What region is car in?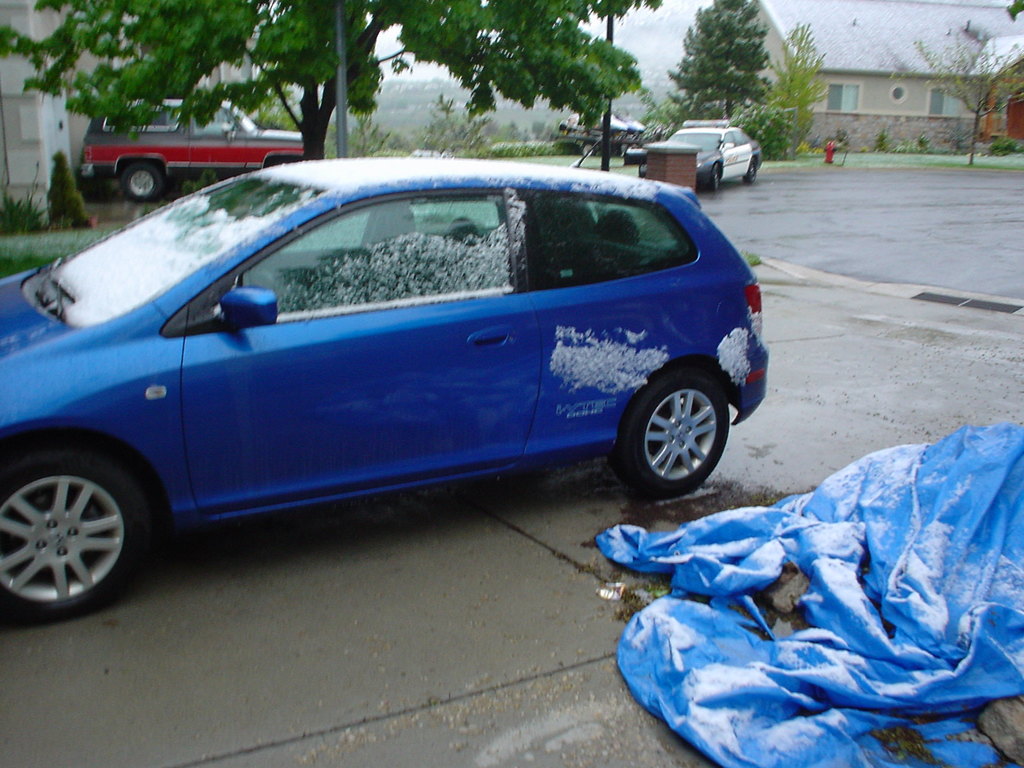
bbox=(77, 95, 304, 207).
